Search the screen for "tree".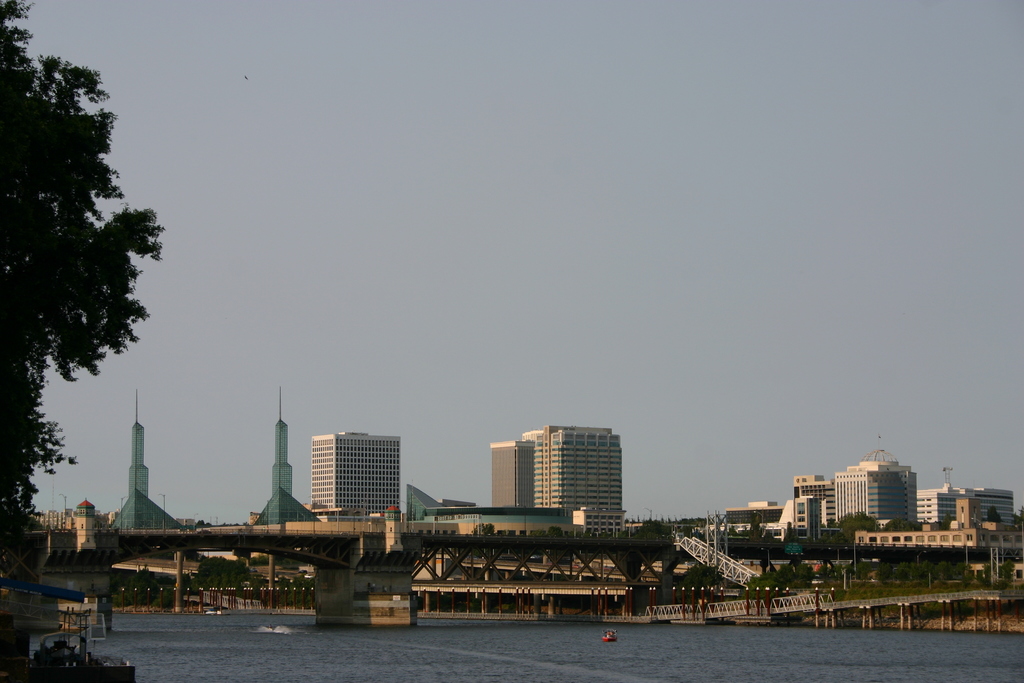
Found at (left=986, top=506, right=997, bottom=527).
